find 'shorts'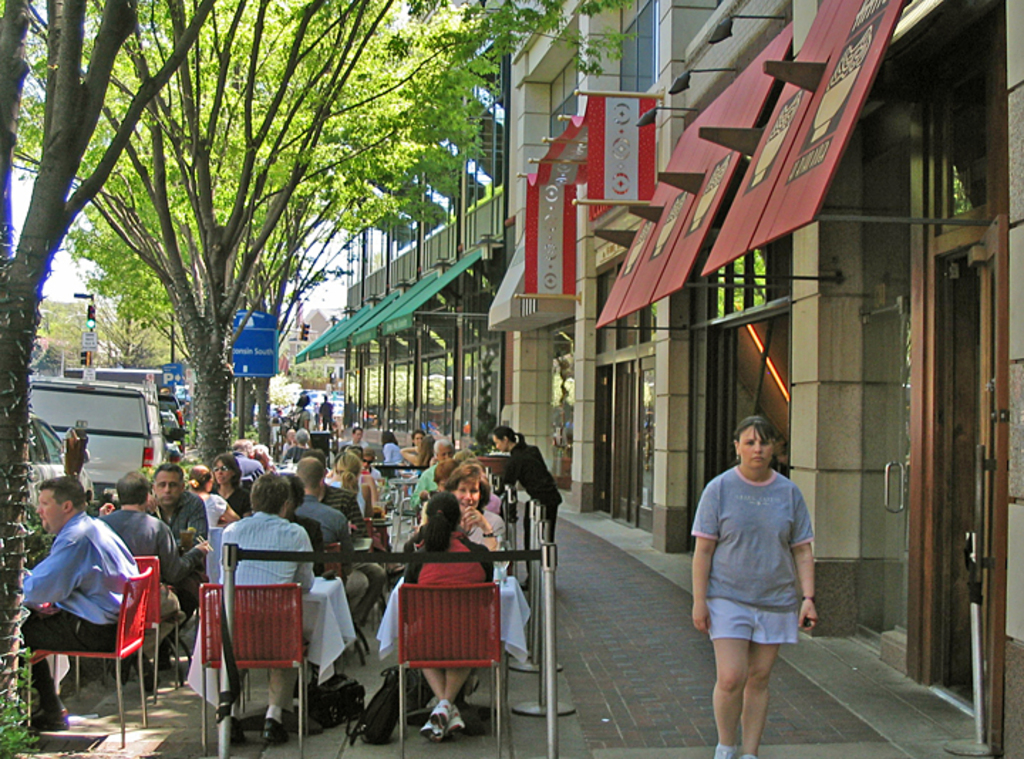
rect(710, 597, 801, 645)
